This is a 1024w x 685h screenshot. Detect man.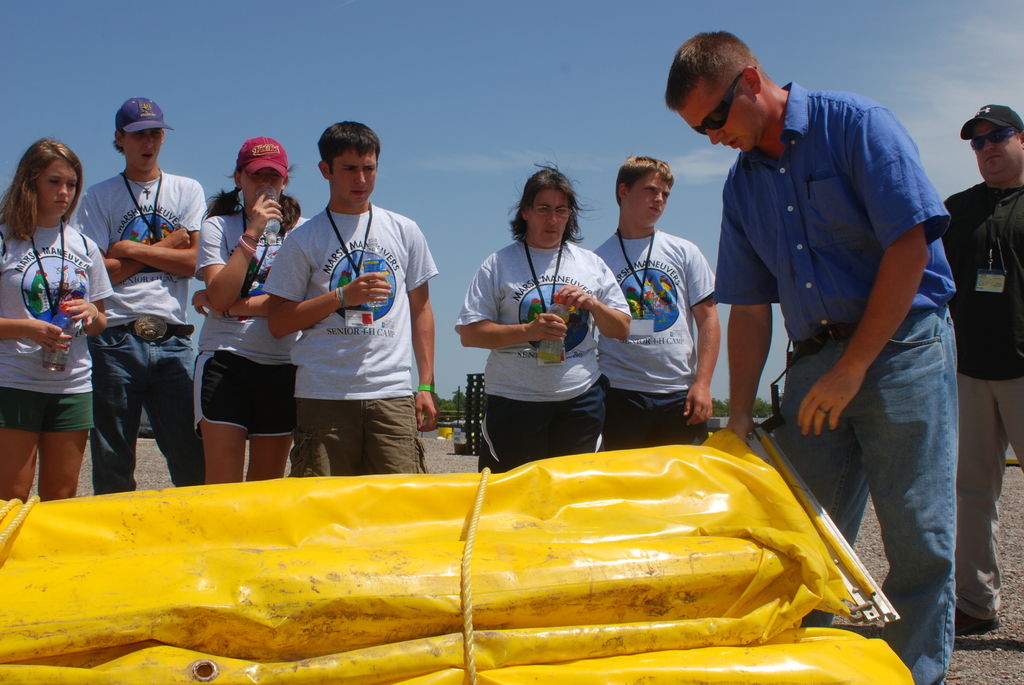
x1=263 y1=119 x2=444 y2=484.
